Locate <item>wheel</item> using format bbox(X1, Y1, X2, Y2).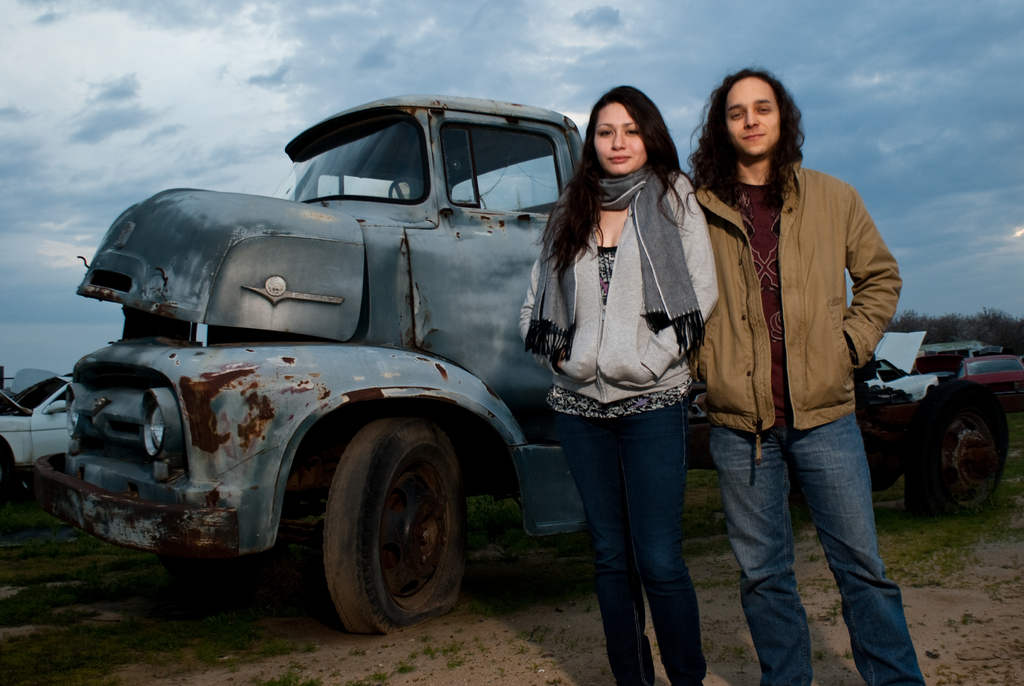
bbox(388, 175, 427, 196).
